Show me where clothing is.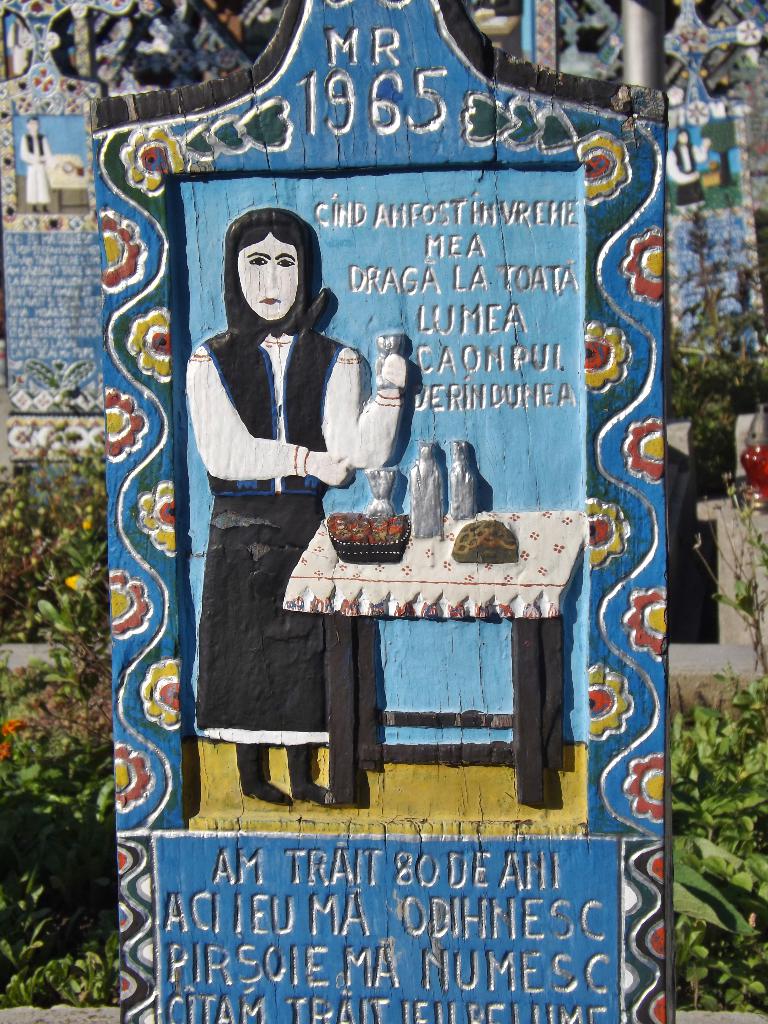
clothing is at box(193, 213, 406, 766).
